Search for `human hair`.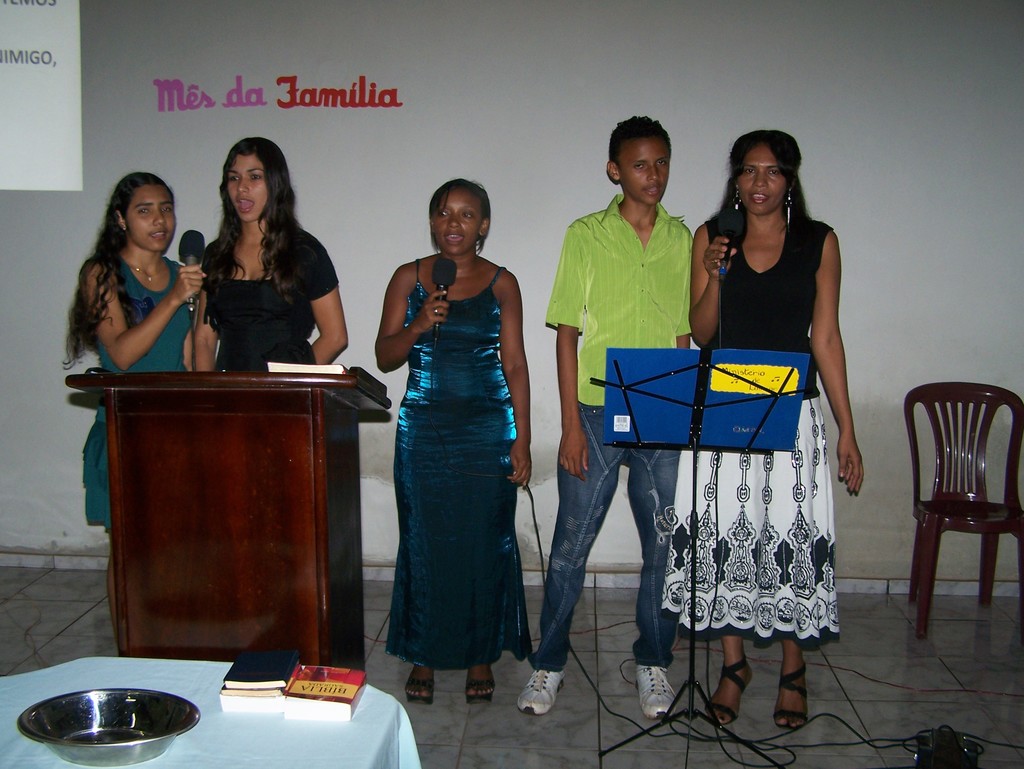
Found at bbox=[713, 127, 812, 258].
